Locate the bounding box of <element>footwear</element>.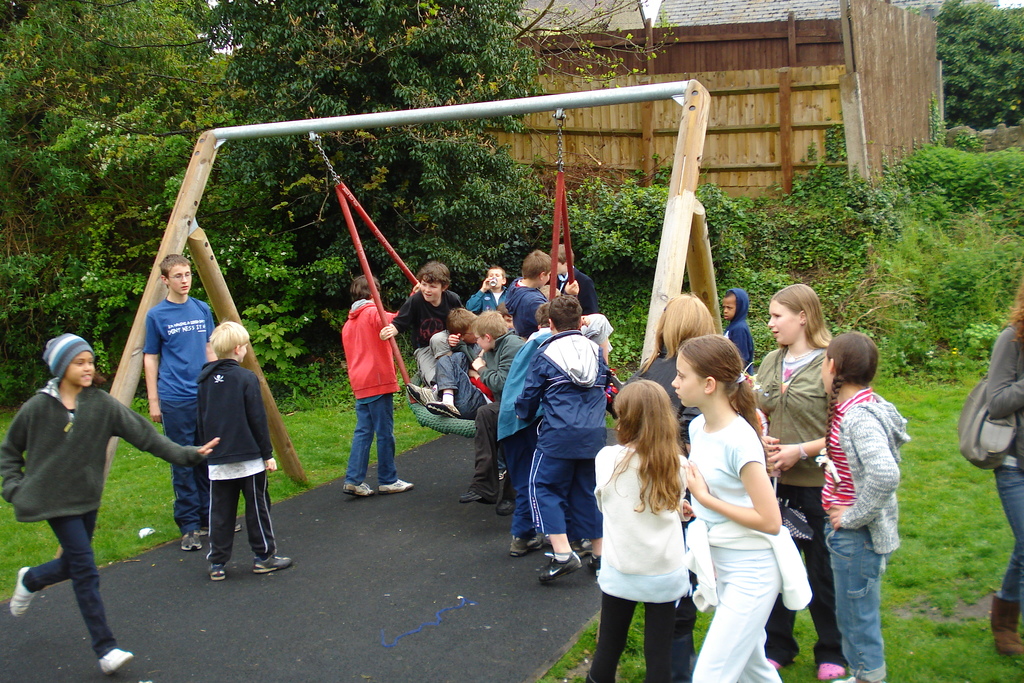
Bounding box: (383,476,408,494).
